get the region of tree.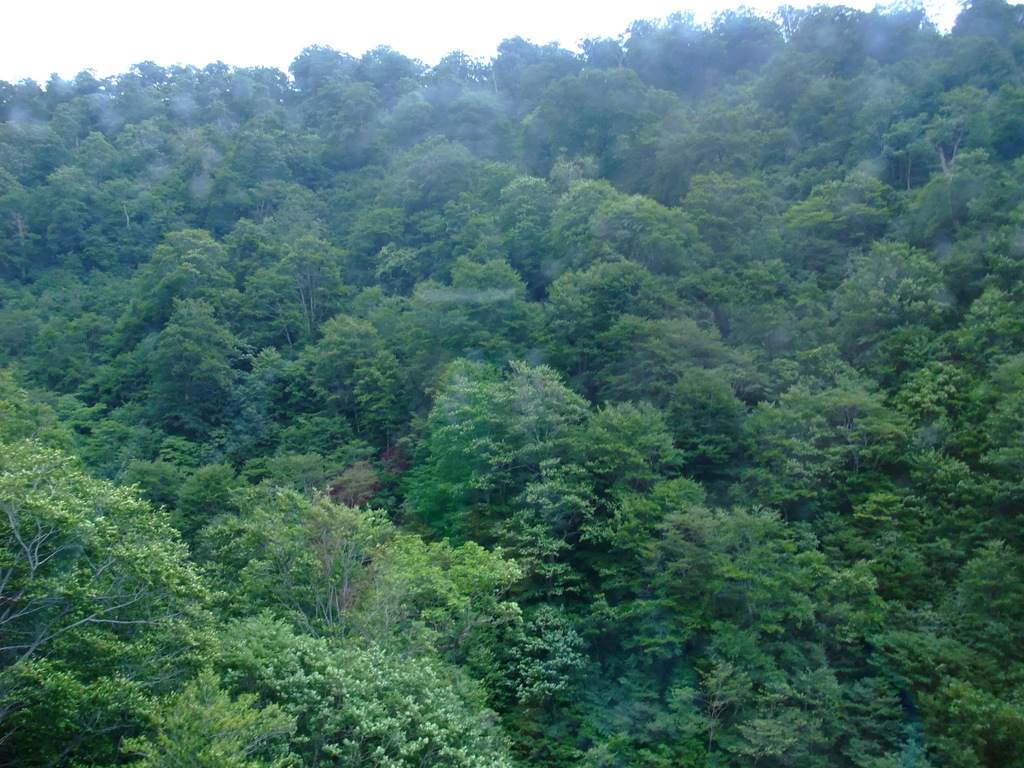
(x1=226, y1=490, x2=526, y2=657).
